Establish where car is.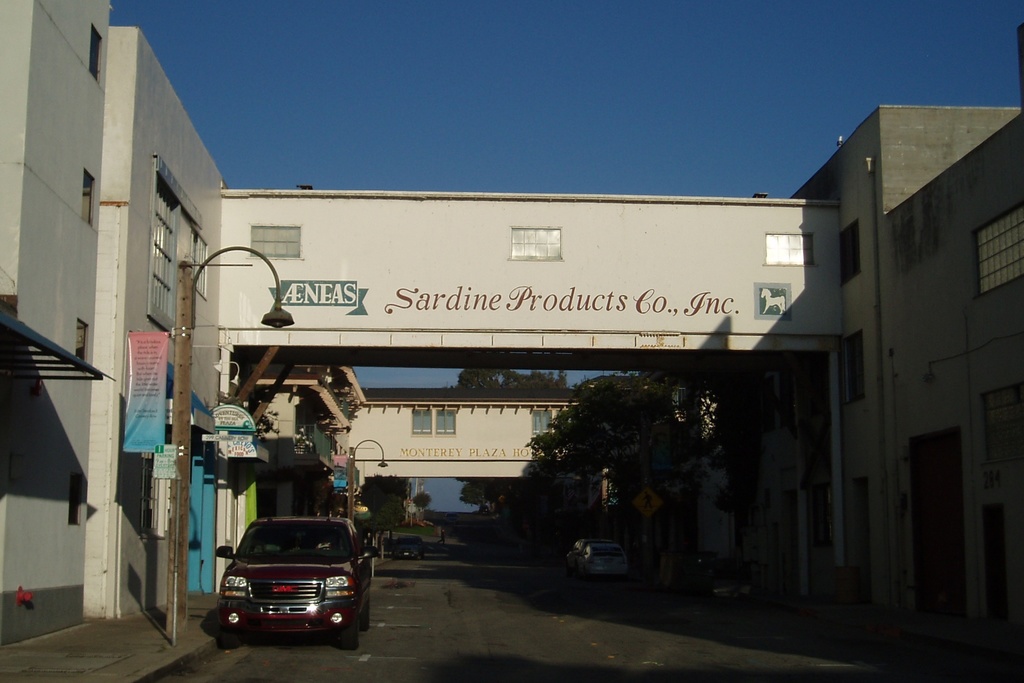
Established at pyautogui.locateOnScreen(698, 554, 755, 603).
